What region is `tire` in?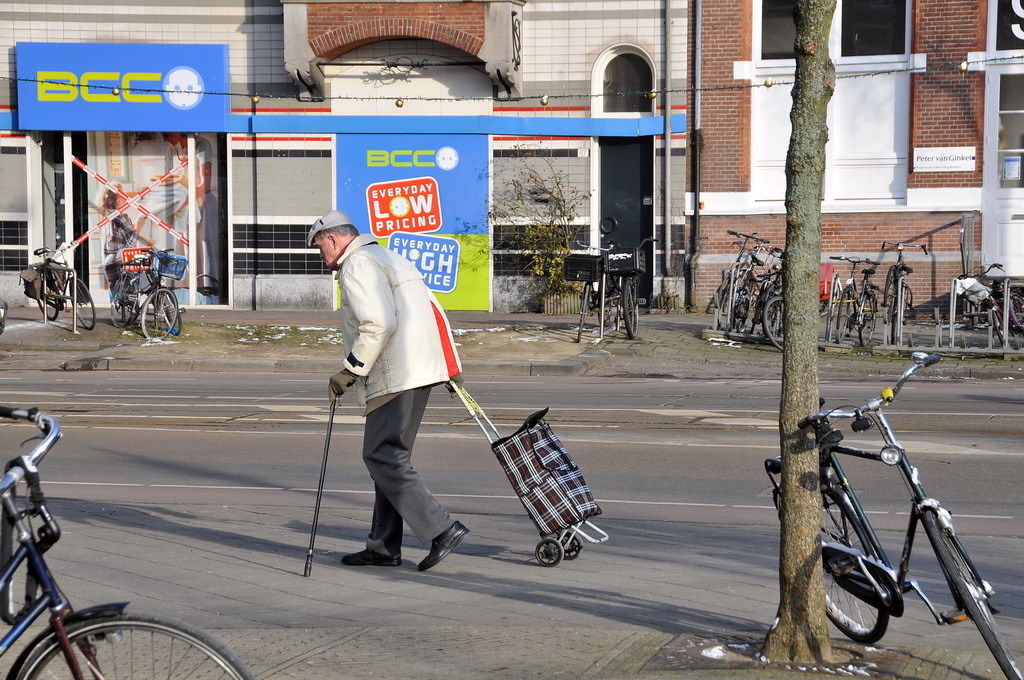
[x1=110, y1=281, x2=136, y2=328].
